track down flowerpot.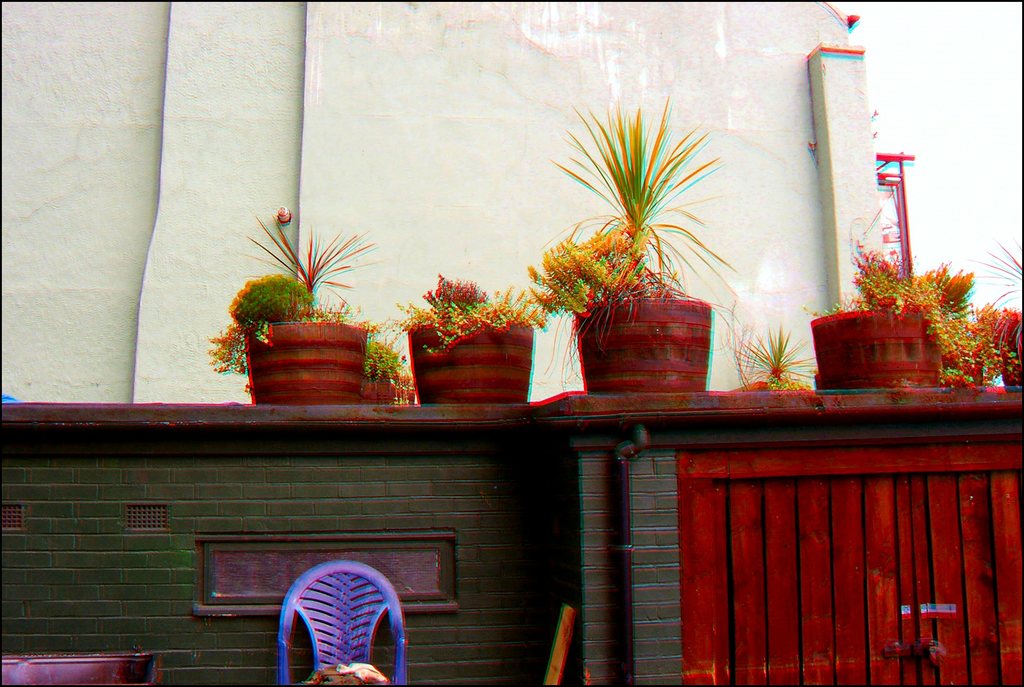
Tracked to left=579, top=298, right=714, bottom=398.
